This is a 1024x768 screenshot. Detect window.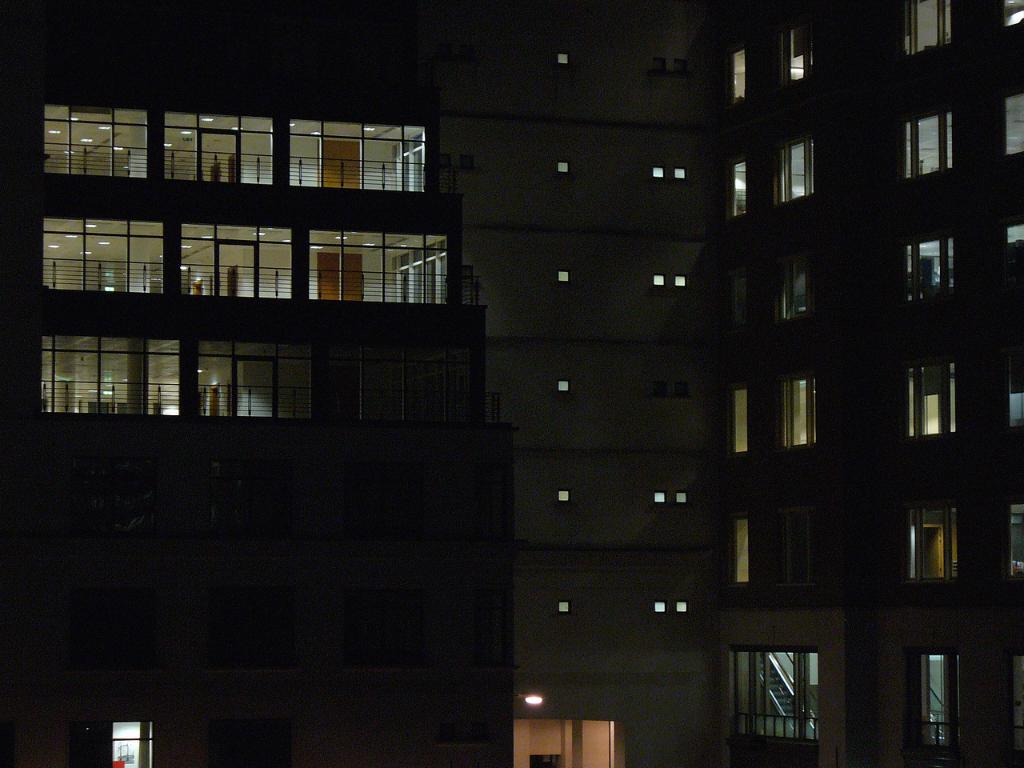
x1=652, y1=602, x2=668, y2=616.
